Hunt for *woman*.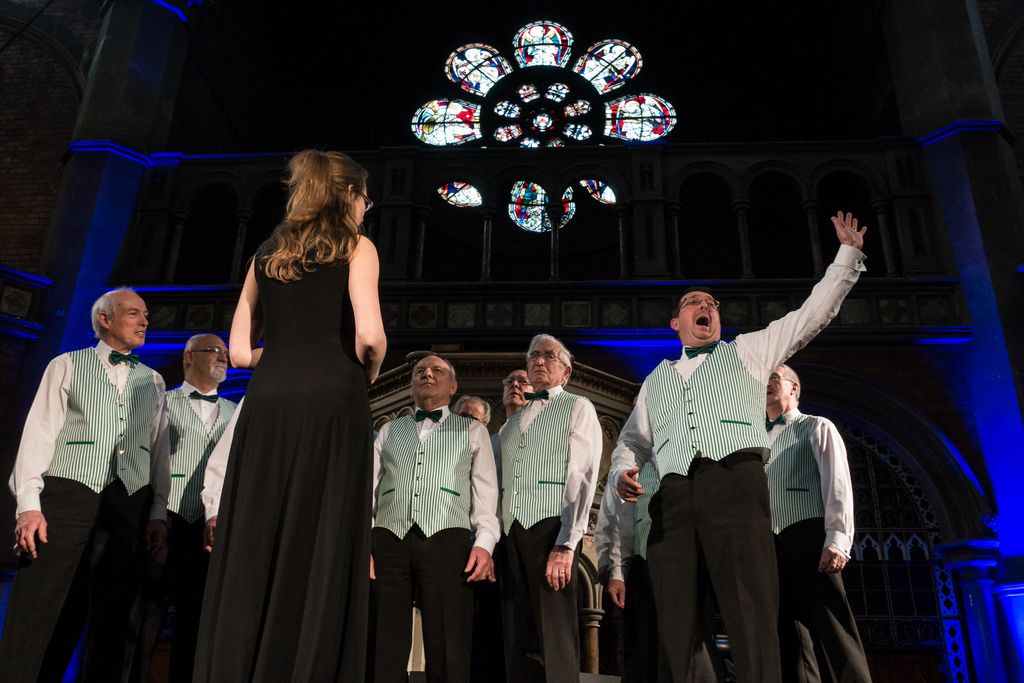
Hunted down at 196:115:385:666.
